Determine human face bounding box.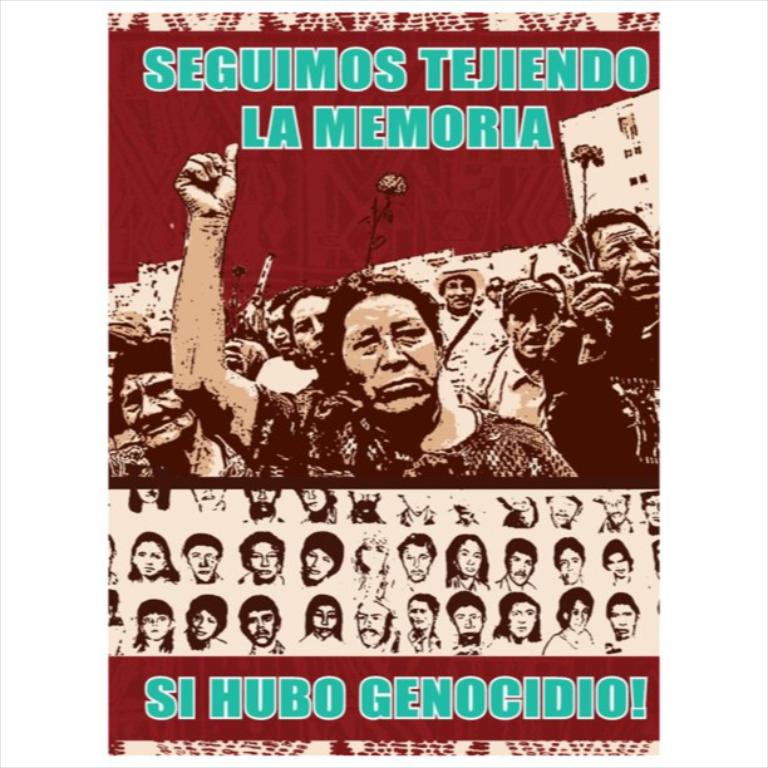
Determined: 637,491,665,531.
